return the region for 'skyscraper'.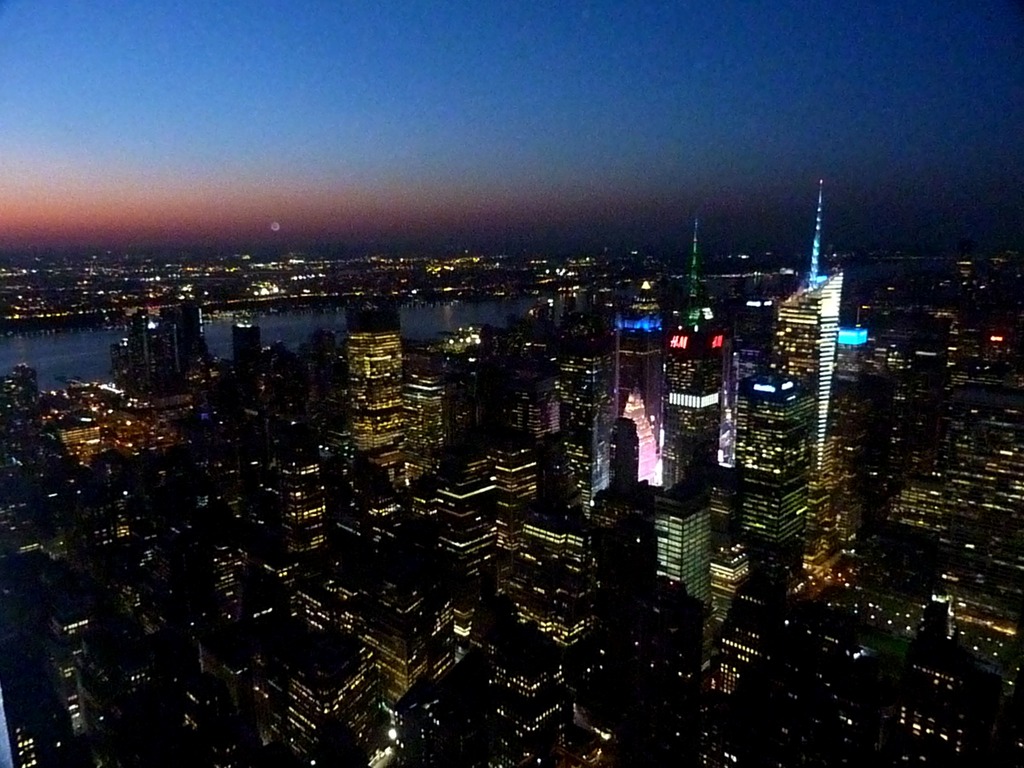
bbox=[737, 369, 808, 589].
